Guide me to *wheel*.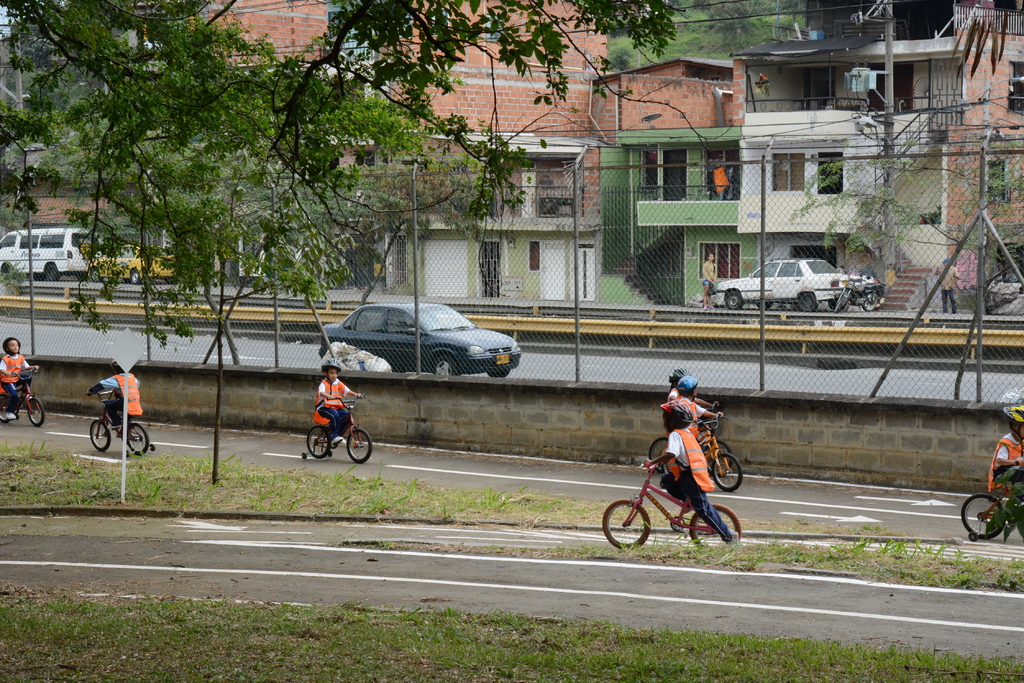
Guidance: [x1=433, y1=357, x2=456, y2=374].
